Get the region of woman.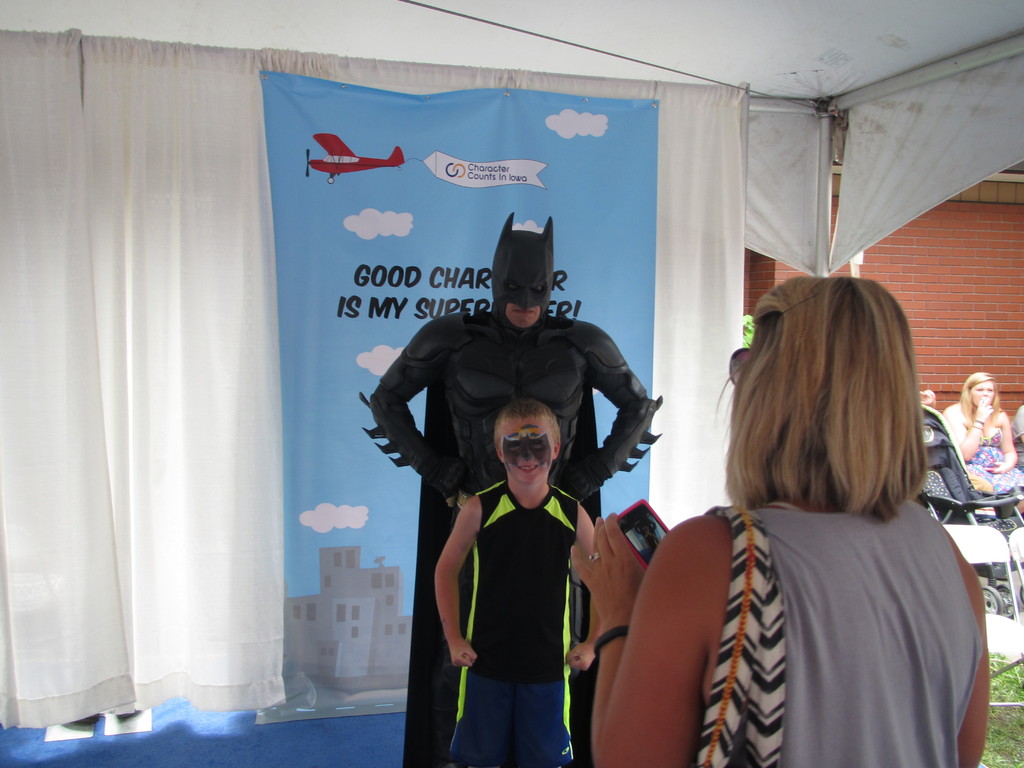
l=936, t=373, r=1023, b=519.
